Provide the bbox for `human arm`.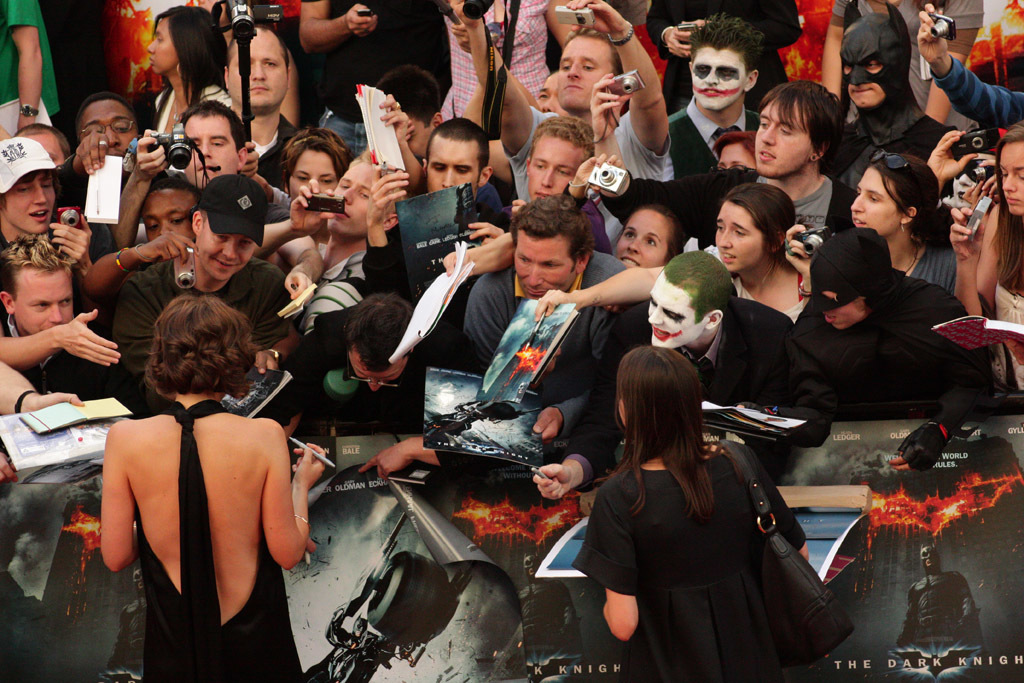
detection(379, 90, 431, 195).
